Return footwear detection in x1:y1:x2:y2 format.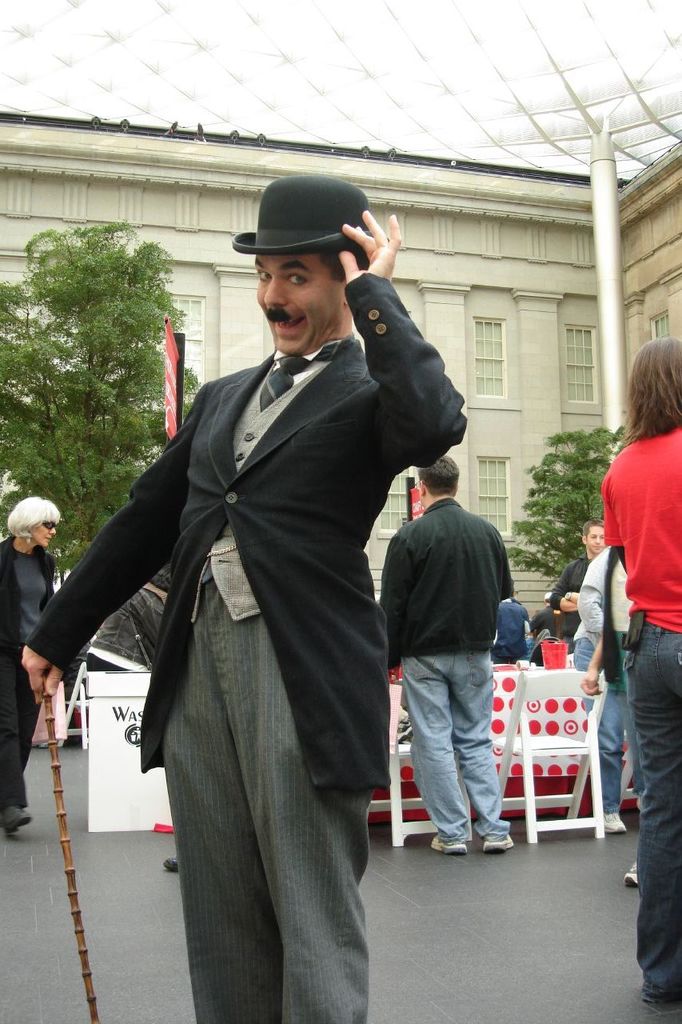
481:831:515:851.
